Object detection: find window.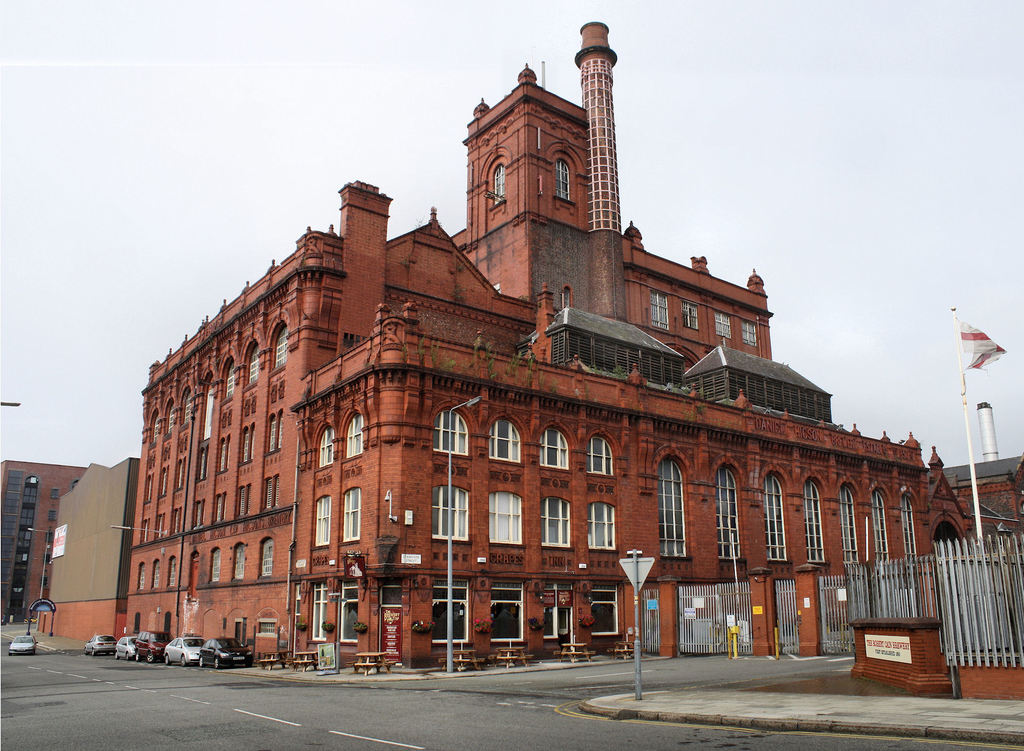
detection(682, 305, 699, 334).
